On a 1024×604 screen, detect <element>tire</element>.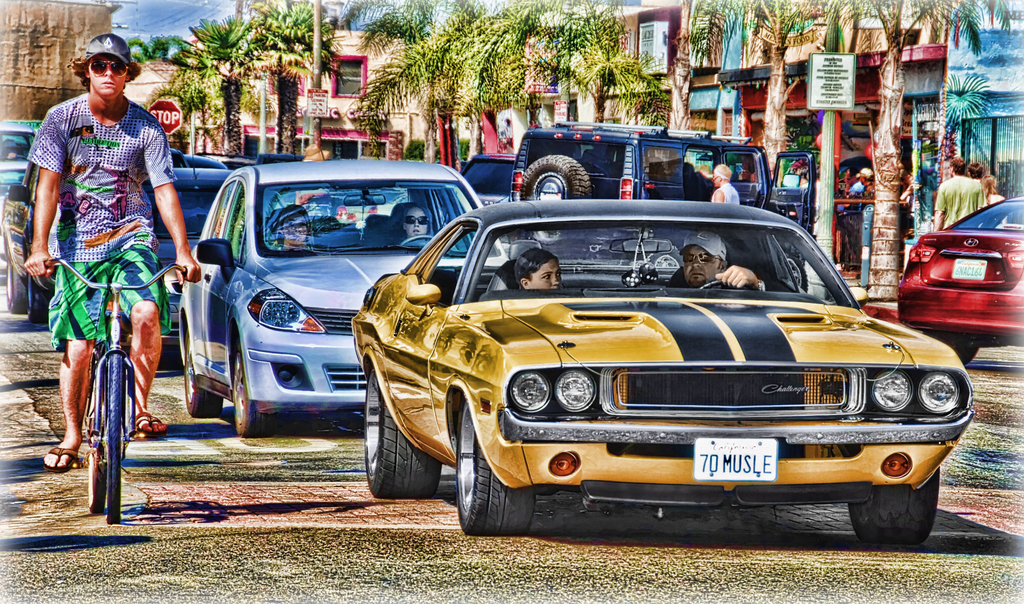
box=[361, 359, 438, 498].
